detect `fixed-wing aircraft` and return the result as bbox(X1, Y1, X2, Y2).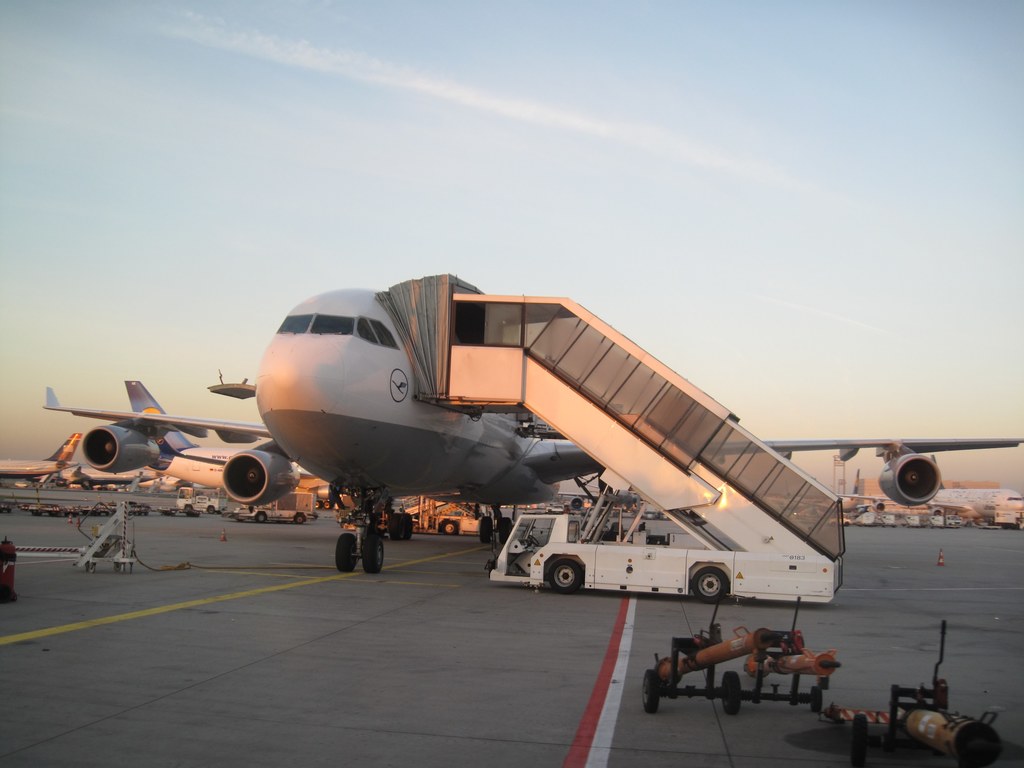
bbox(0, 436, 86, 479).
